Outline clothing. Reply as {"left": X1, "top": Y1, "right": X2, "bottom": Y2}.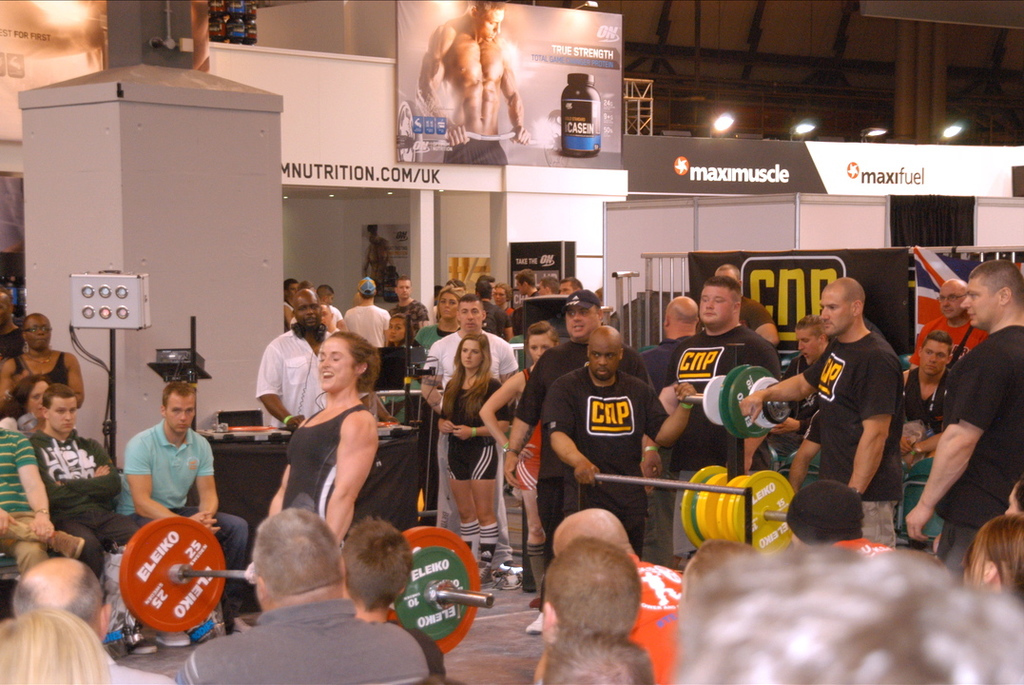
{"left": 19, "top": 355, "right": 66, "bottom": 390}.
